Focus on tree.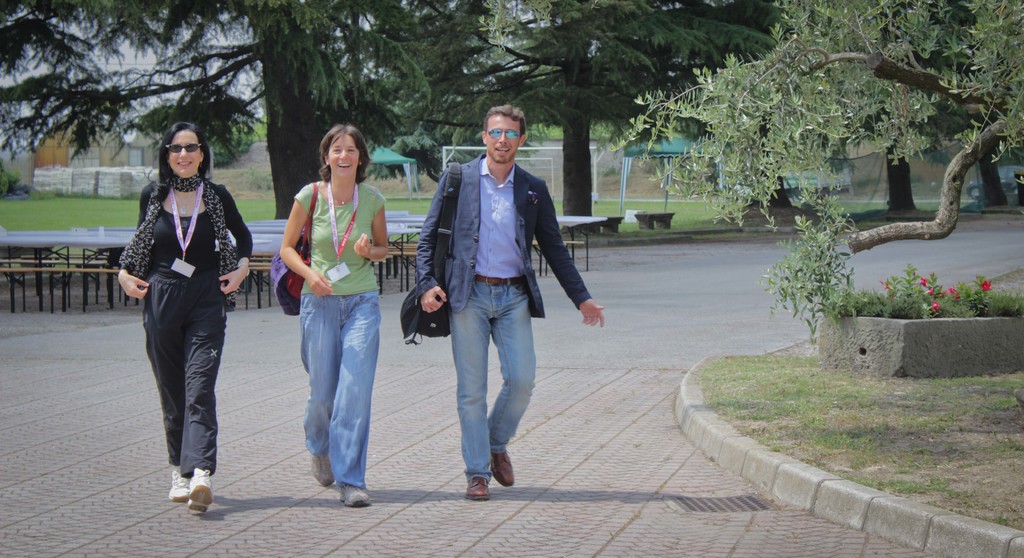
Focused at Rect(430, 0, 788, 218).
